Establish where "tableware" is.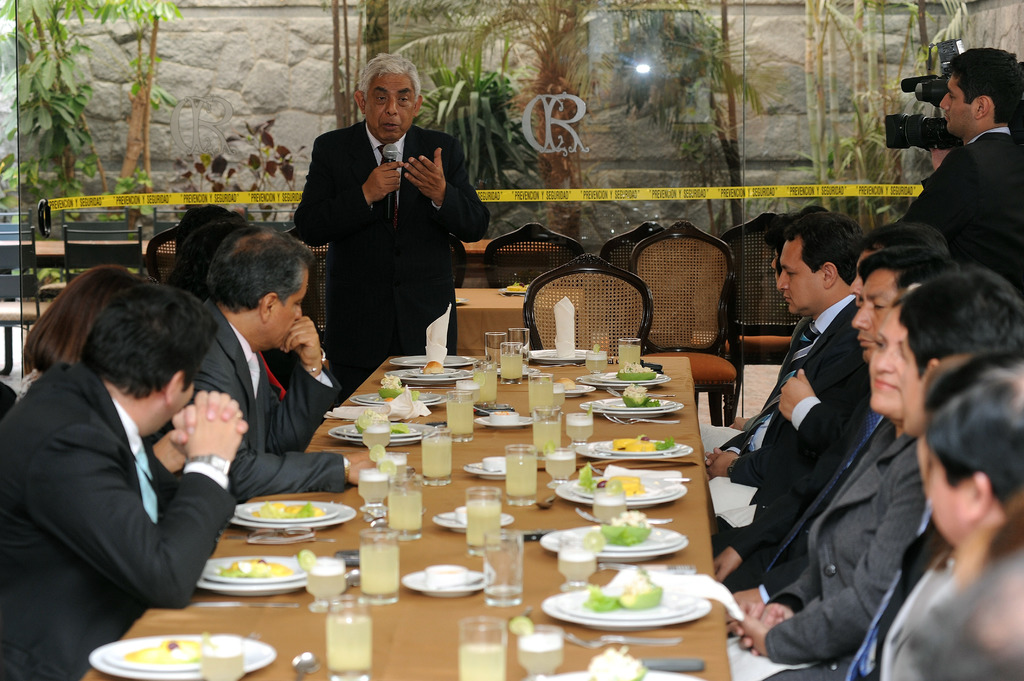
Established at 435, 575, 481, 588.
